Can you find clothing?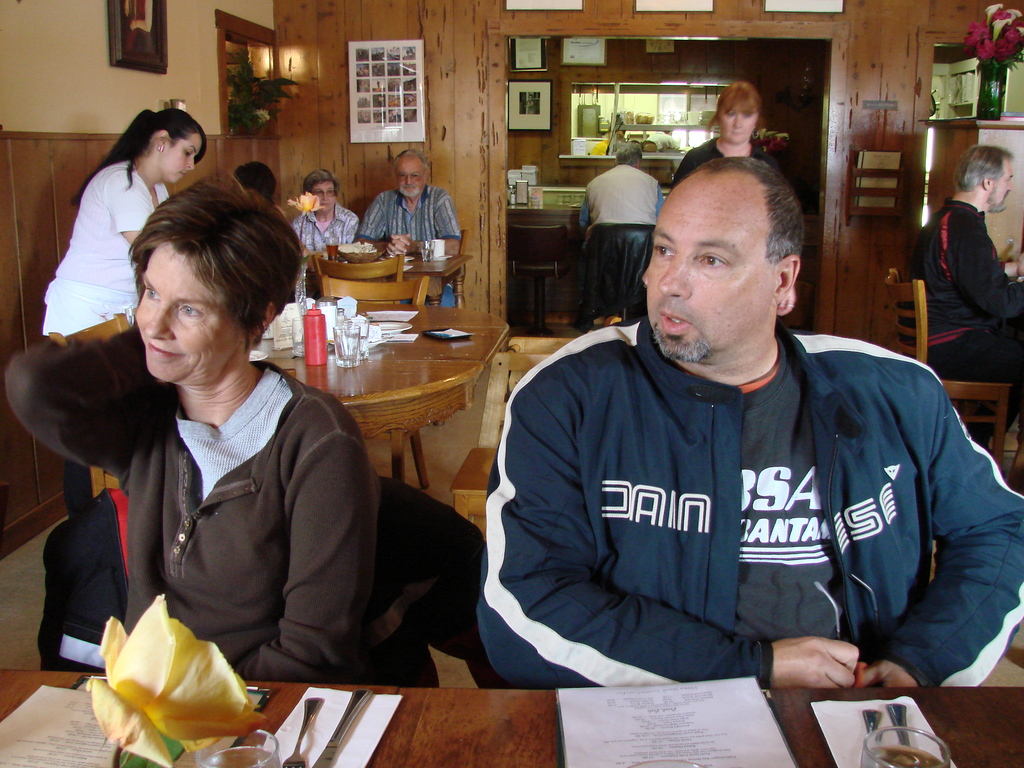
Yes, bounding box: <region>290, 202, 358, 303</region>.
